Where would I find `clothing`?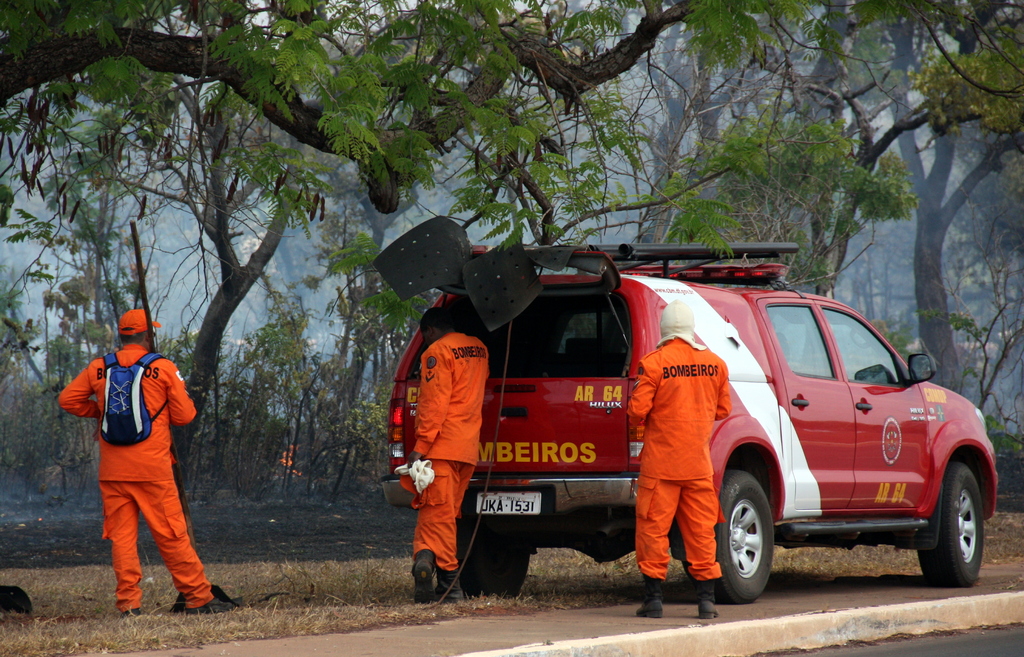
At box(62, 343, 222, 616).
